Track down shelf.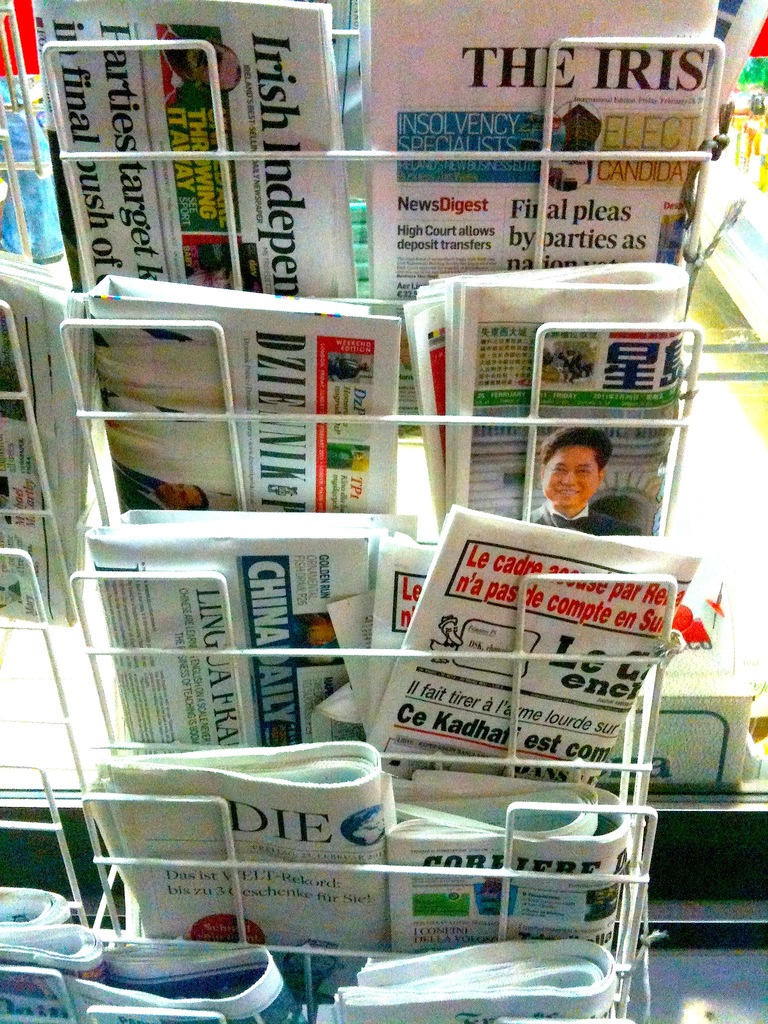
Tracked to <bbox>1, 0, 722, 1023</bbox>.
